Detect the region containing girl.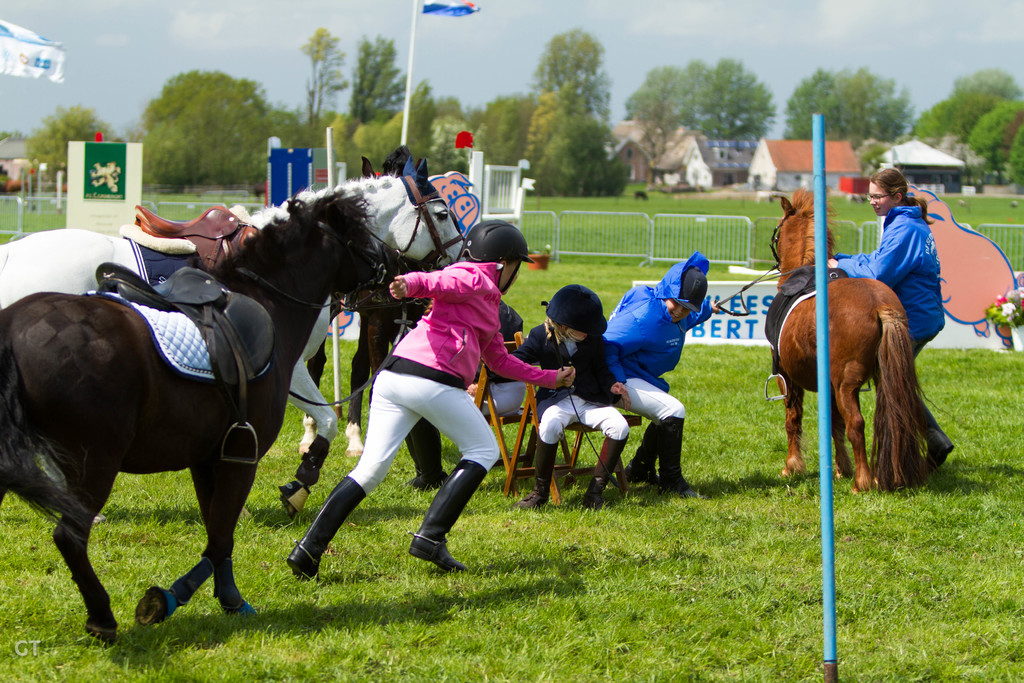
(x1=828, y1=166, x2=956, y2=472).
